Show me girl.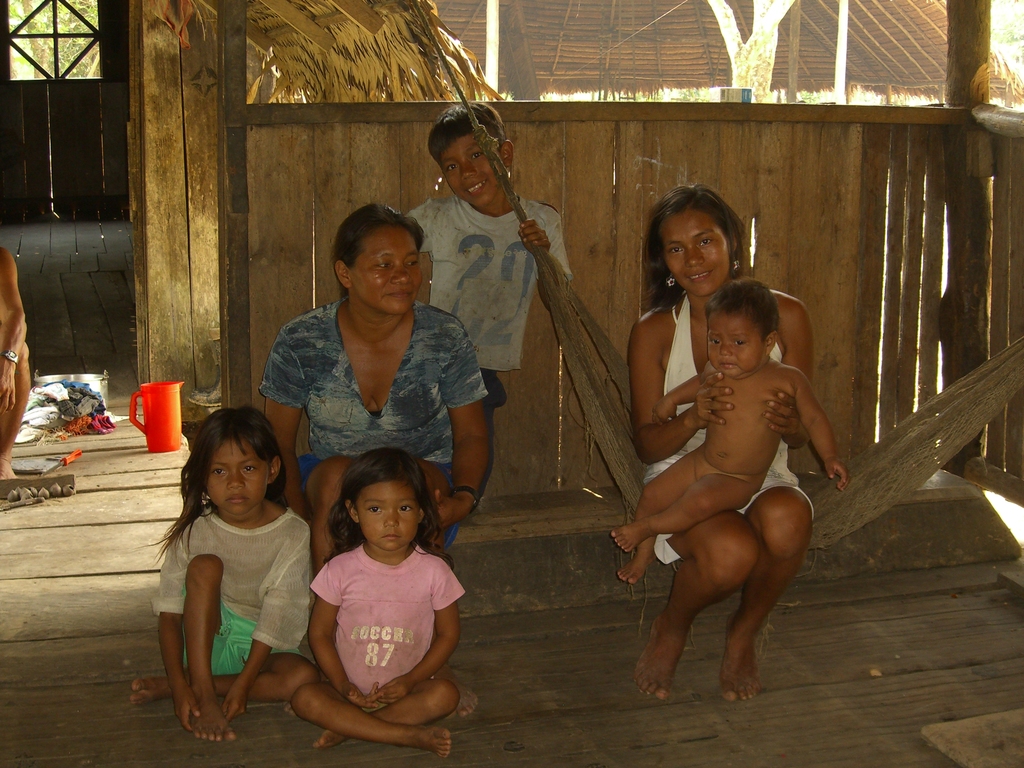
girl is here: (x1=131, y1=404, x2=319, y2=742).
